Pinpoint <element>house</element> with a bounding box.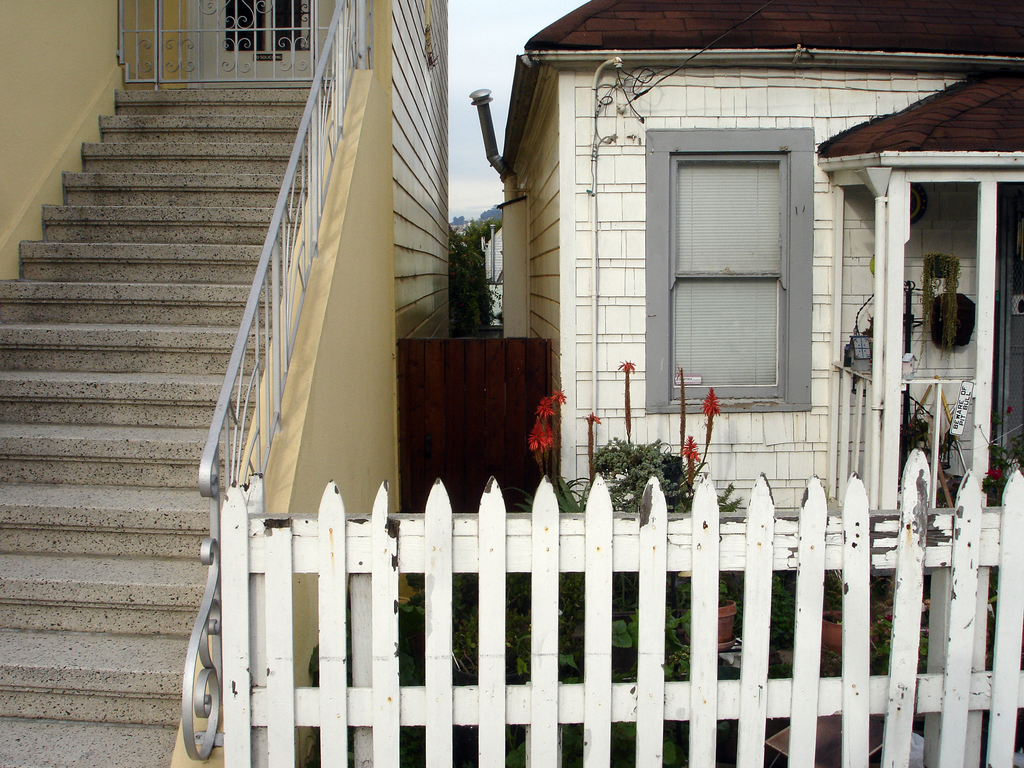
(left=482, top=0, right=1021, bottom=529).
